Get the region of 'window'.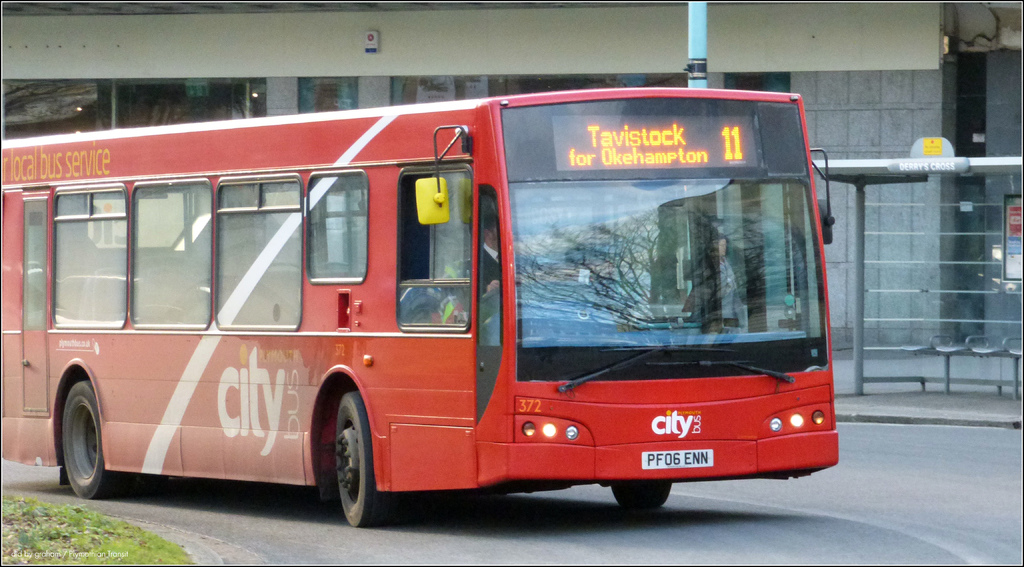
pyautogui.locateOnScreen(3, 78, 272, 143).
